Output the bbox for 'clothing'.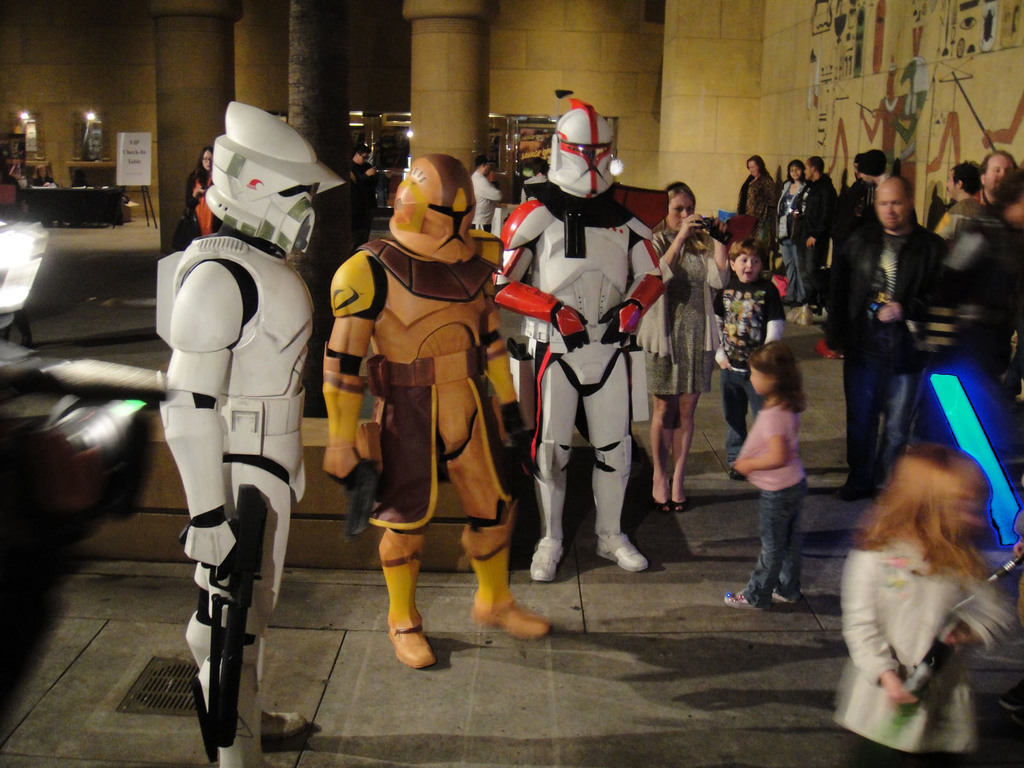
716/271/788/454.
